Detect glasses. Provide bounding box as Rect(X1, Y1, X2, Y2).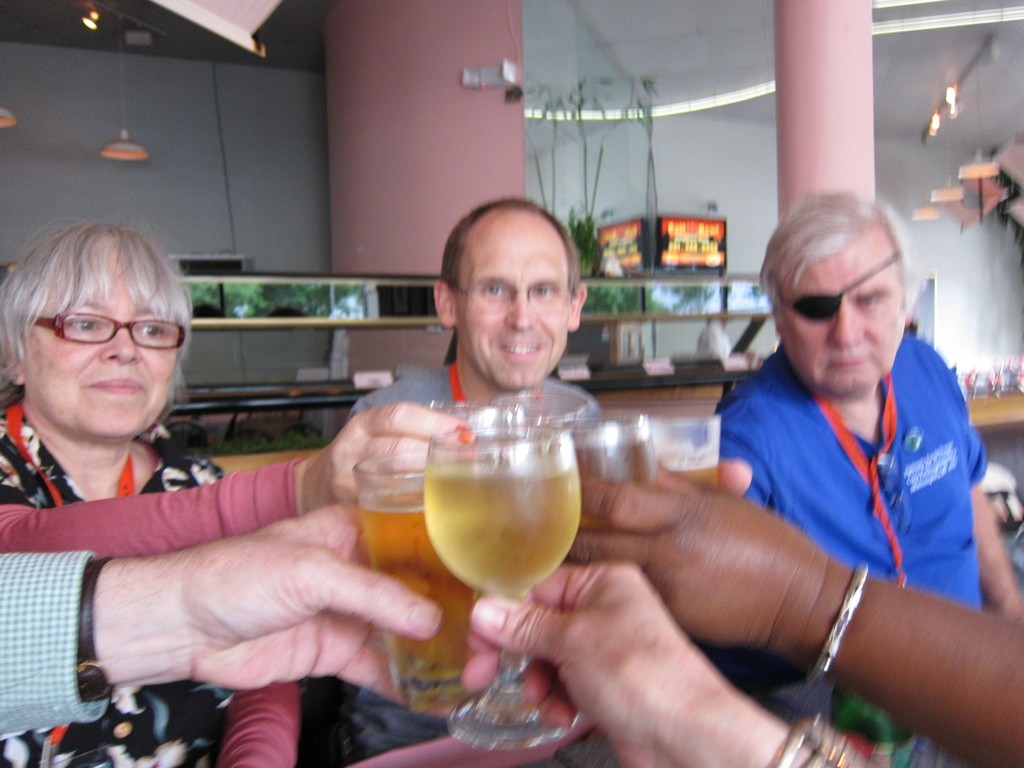
Rect(31, 316, 178, 362).
